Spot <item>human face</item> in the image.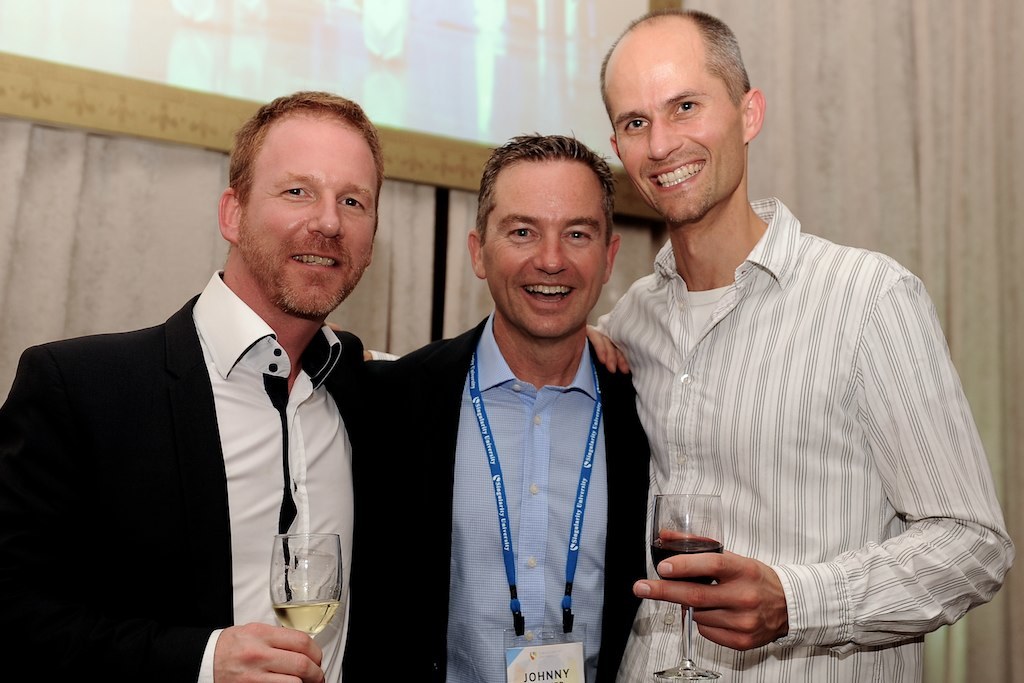
<item>human face</item> found at 484, 171, 605, 330.
